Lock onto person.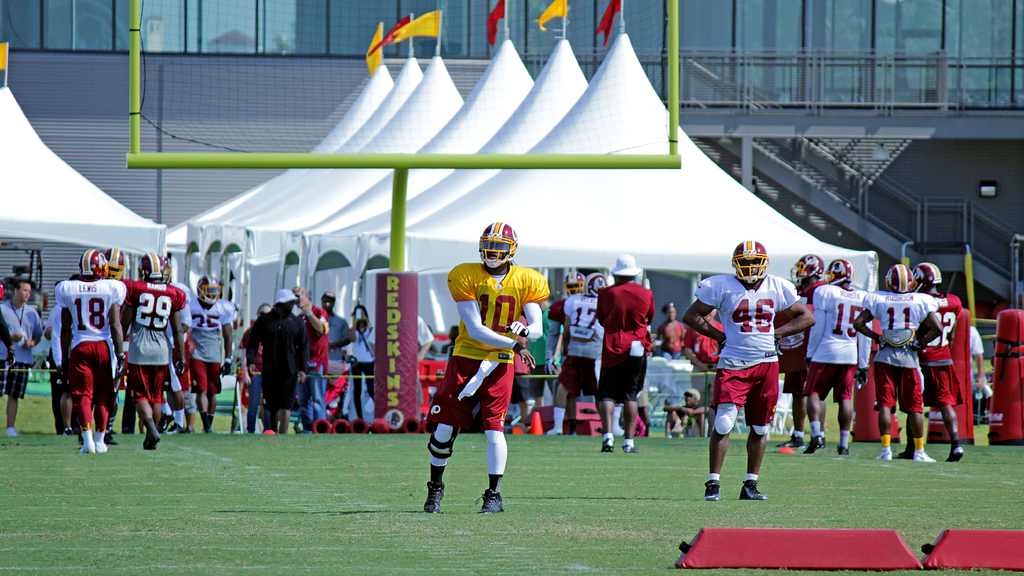
Locked: (775, 246, 835, 447).
